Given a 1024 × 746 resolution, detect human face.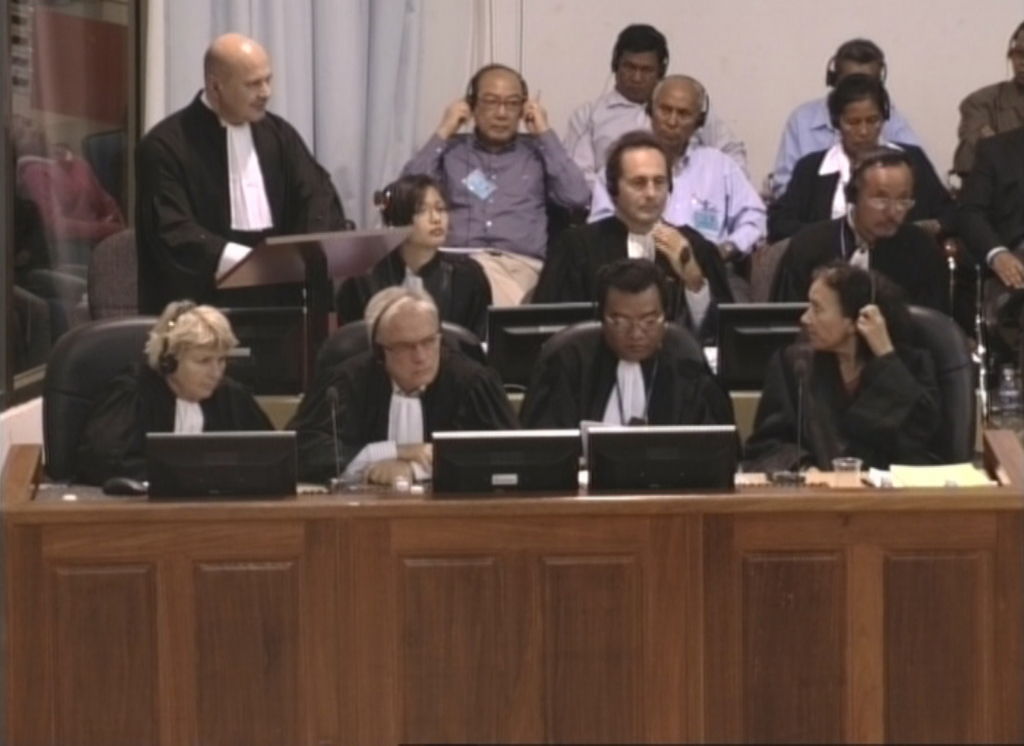
224/59/276/124.
